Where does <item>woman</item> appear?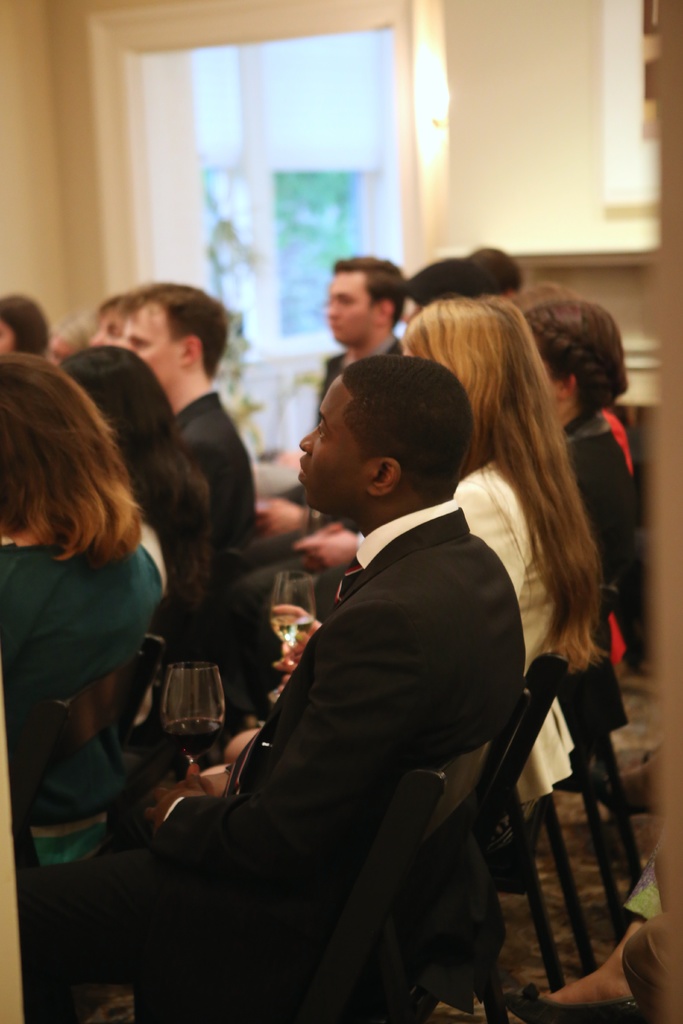
Appears at locate(264, 287, 604, 905).
